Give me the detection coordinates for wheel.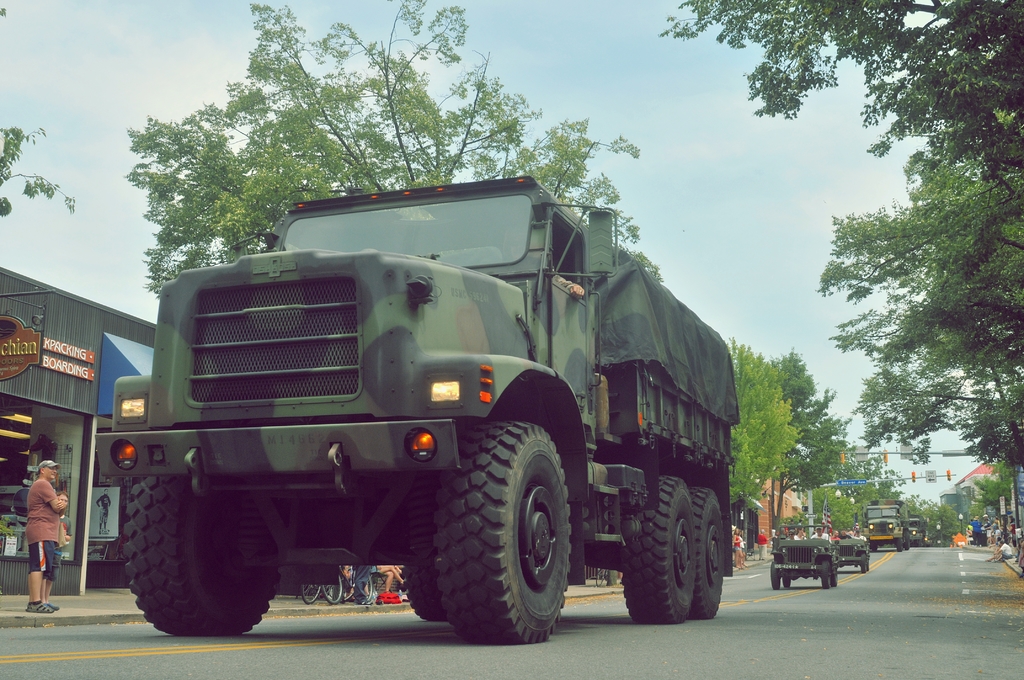
{"left": 868, "top": 542, "right": 874, "bottom": 553}.
